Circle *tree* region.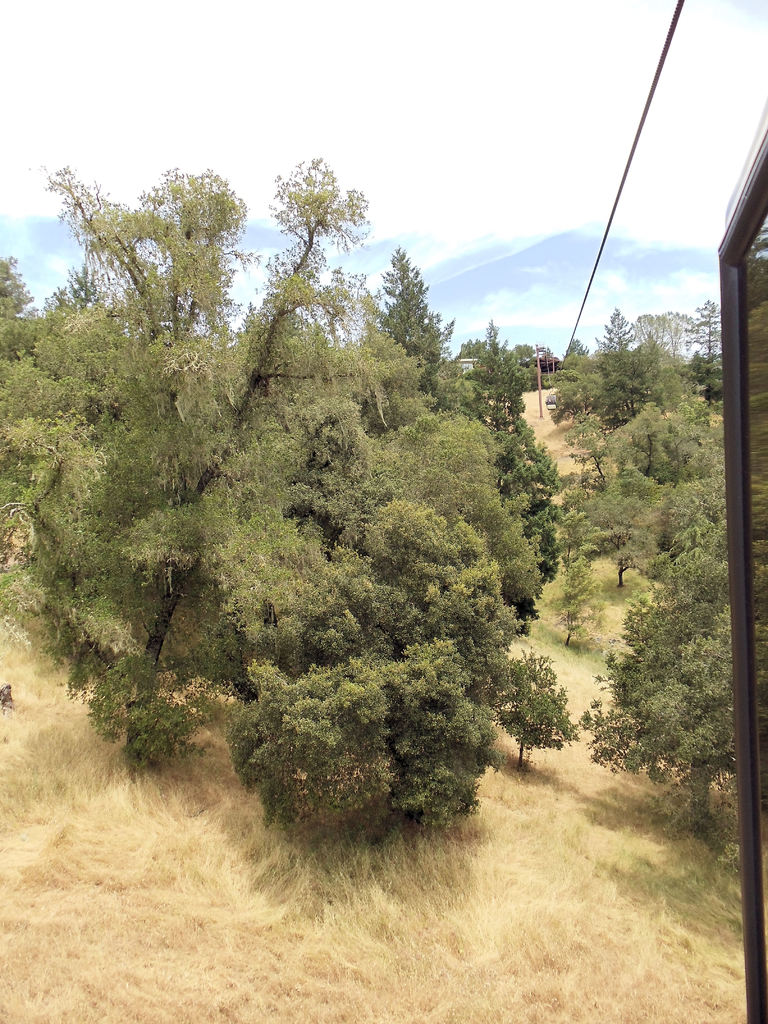
Region: Rect(0, 169, 511, 830).
